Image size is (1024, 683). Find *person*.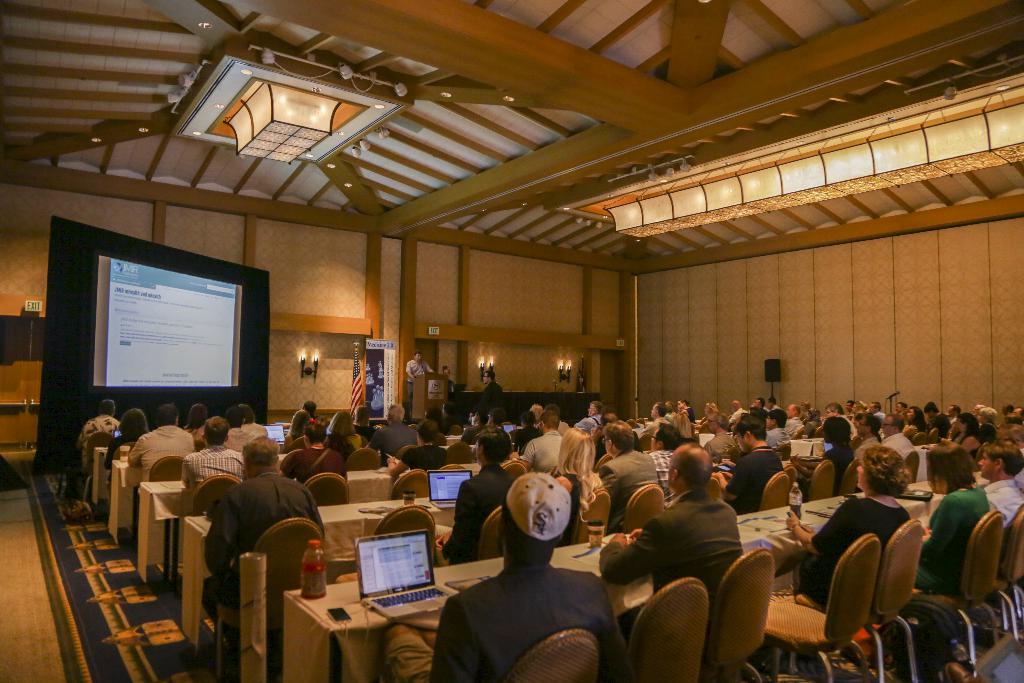
180 395 220 445.
